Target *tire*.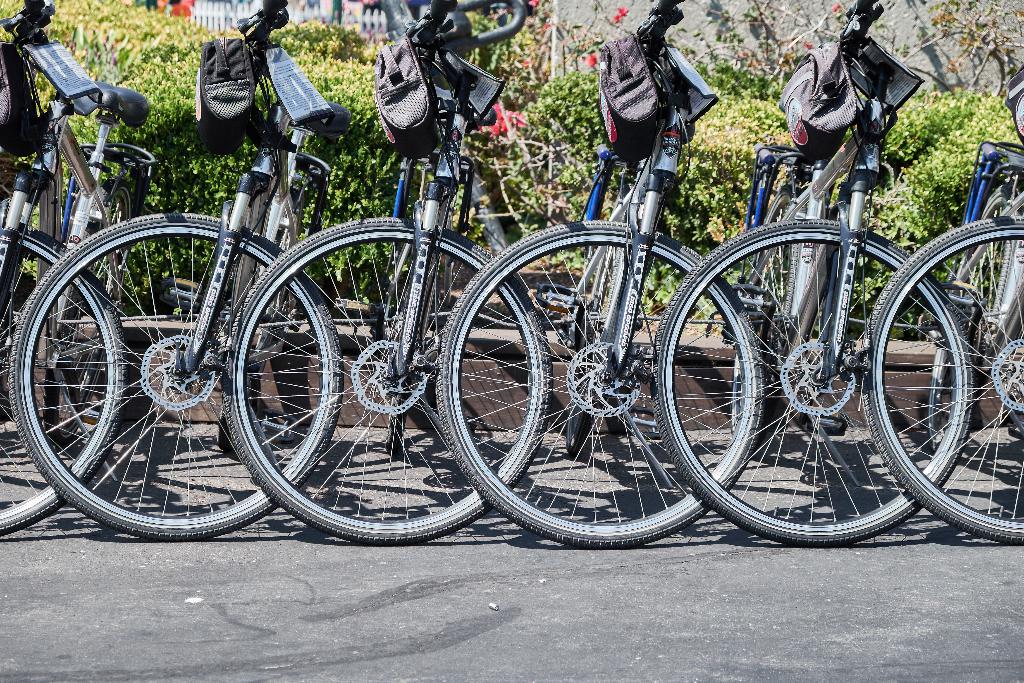
Target region: 11, 213, 342, 539.
